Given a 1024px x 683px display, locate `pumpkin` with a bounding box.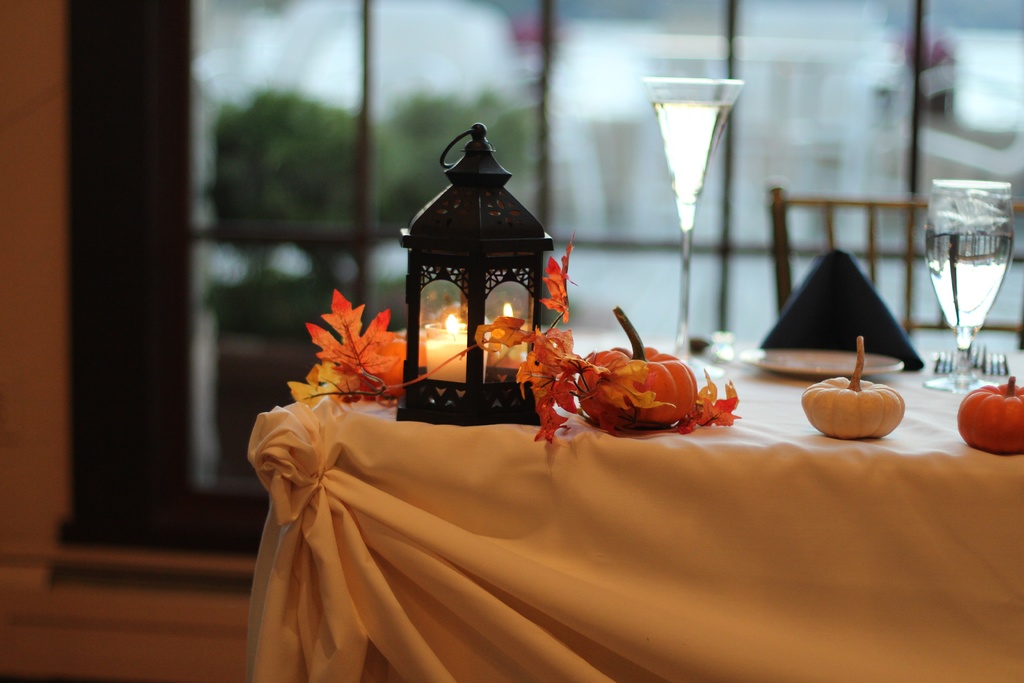
Located: [802,333,907,436].
